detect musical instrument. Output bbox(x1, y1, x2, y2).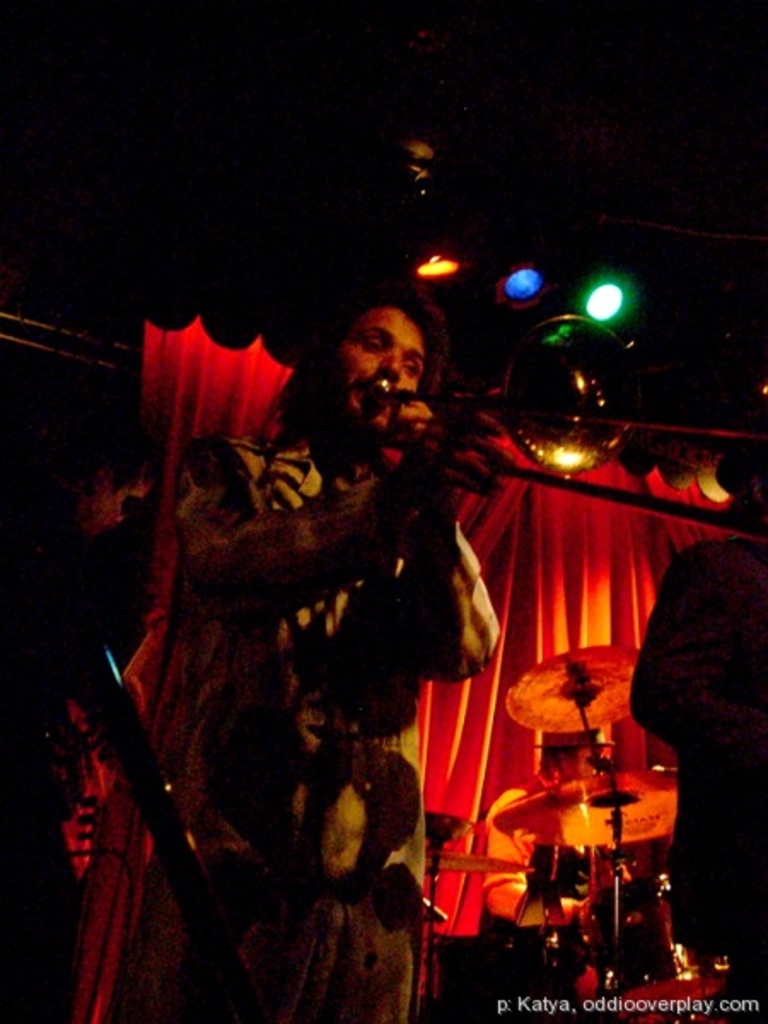
bbox(591, 869, 698, 993).
